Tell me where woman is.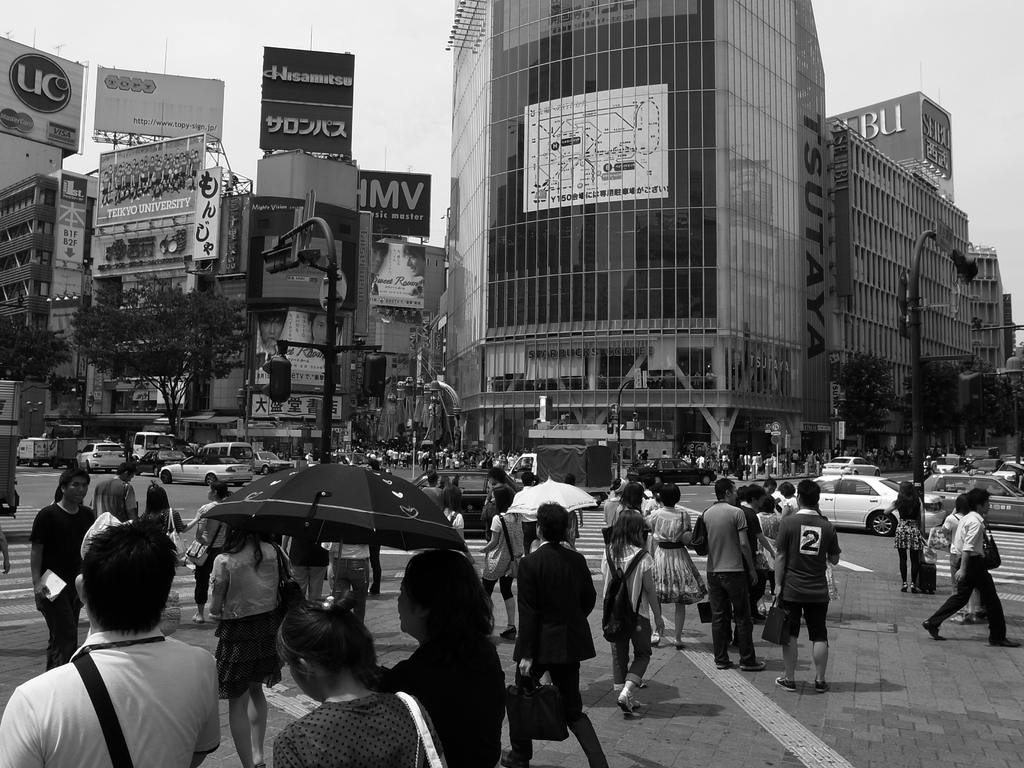
woman is at 480 485 527 640.
